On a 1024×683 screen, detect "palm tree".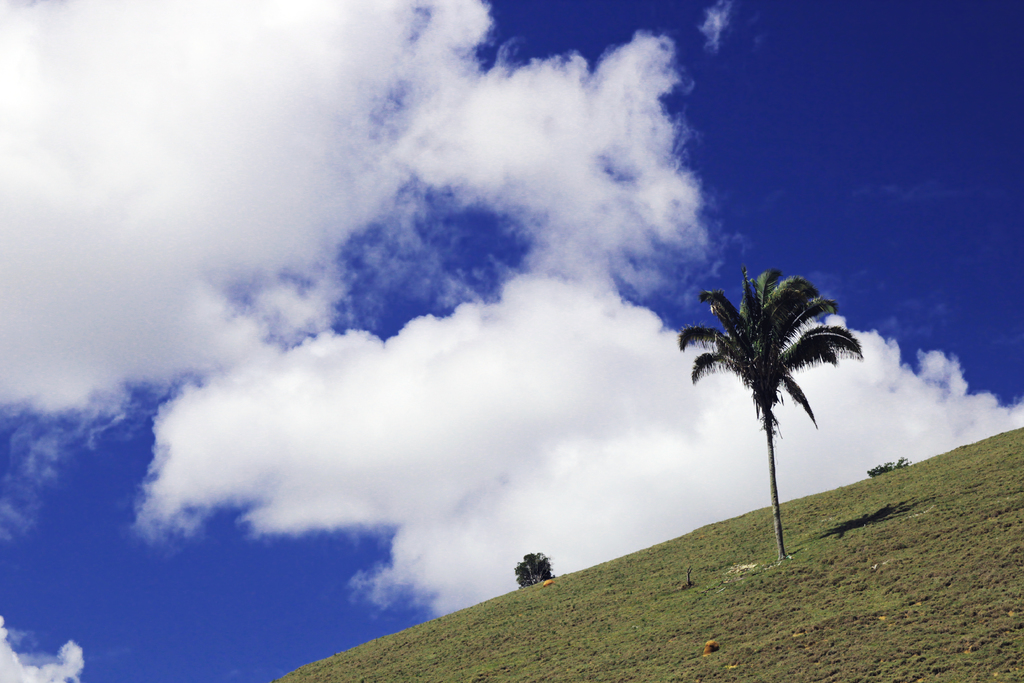
<bbox>698, 285, 849, 568</bbox>.
